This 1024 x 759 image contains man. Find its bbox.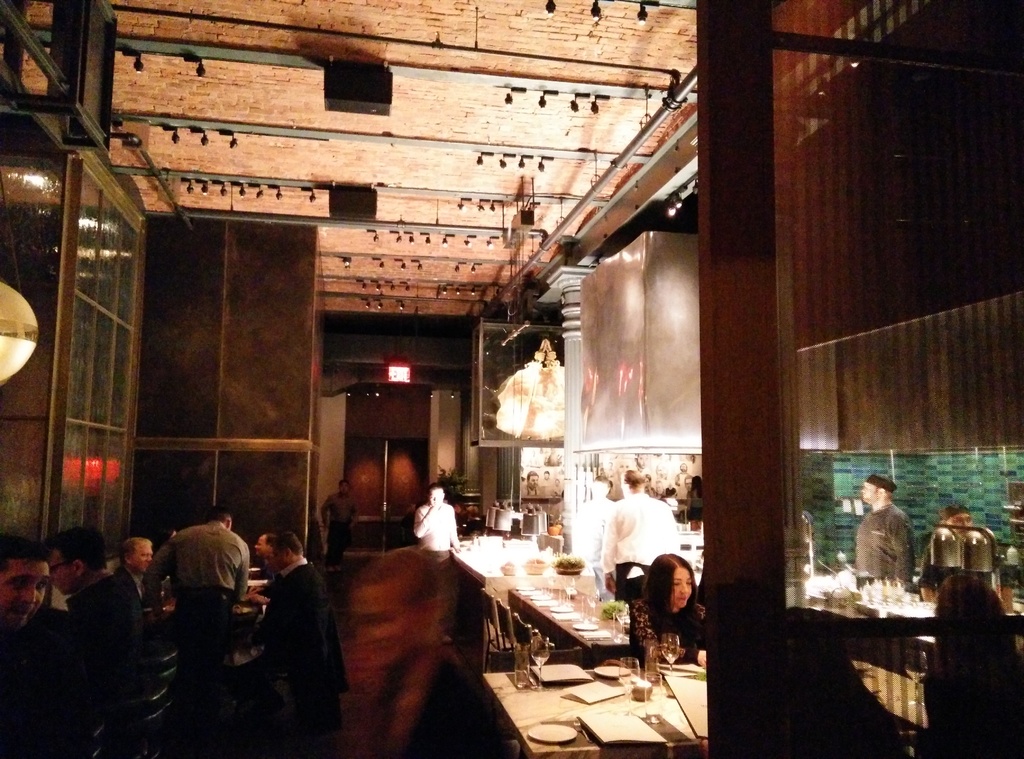
x1=922 y1=507 x2=1002 y2=612.
